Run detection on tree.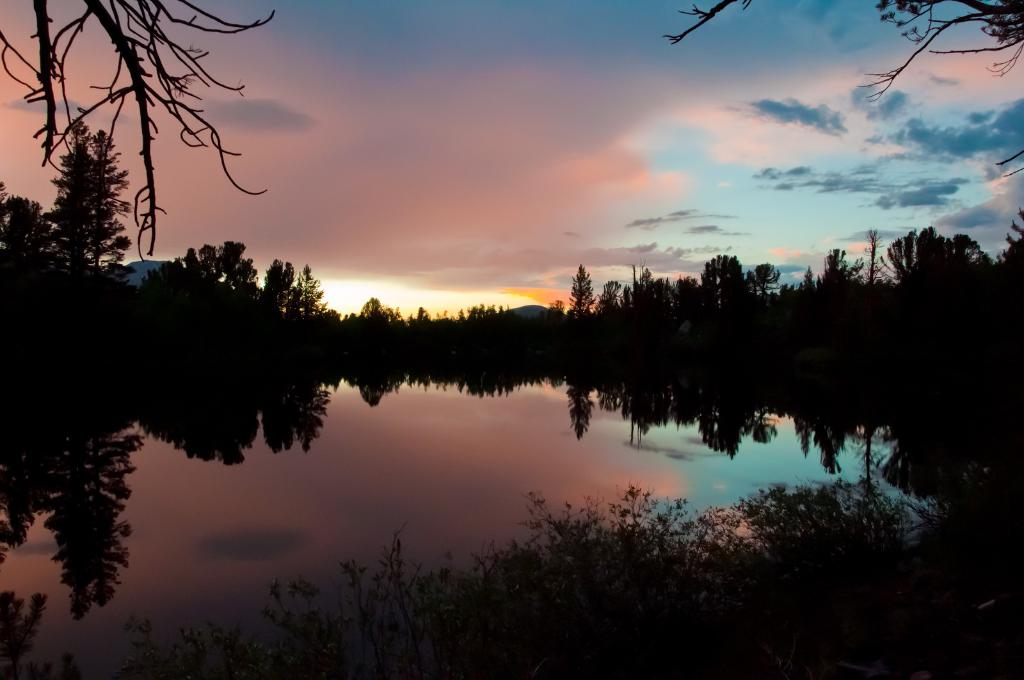
Result: {"x1": 273, "y1": 263, "x2": 333, "y2": 325}.
